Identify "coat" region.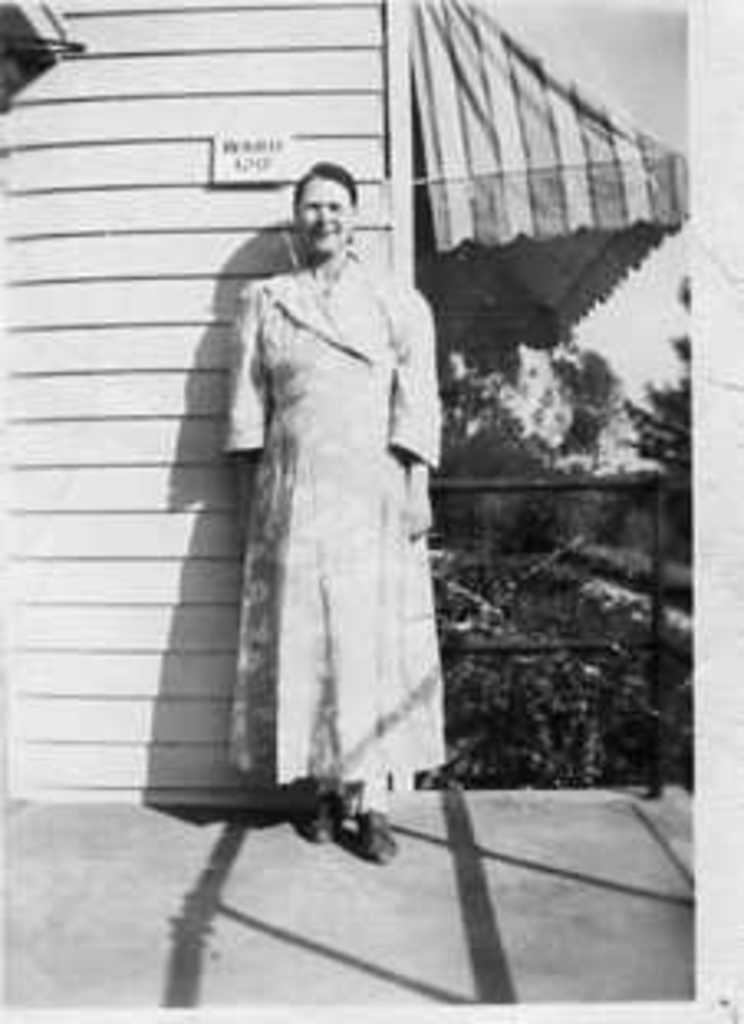
Region: (184,194,441,833).
